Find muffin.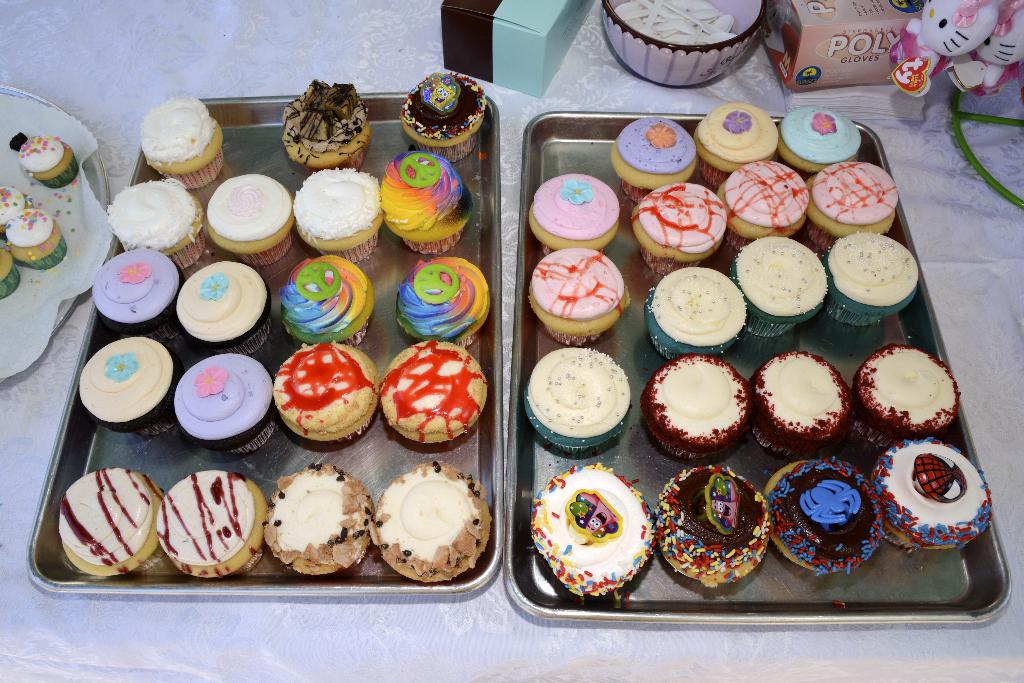
<box>139,94,221,190</box>.
